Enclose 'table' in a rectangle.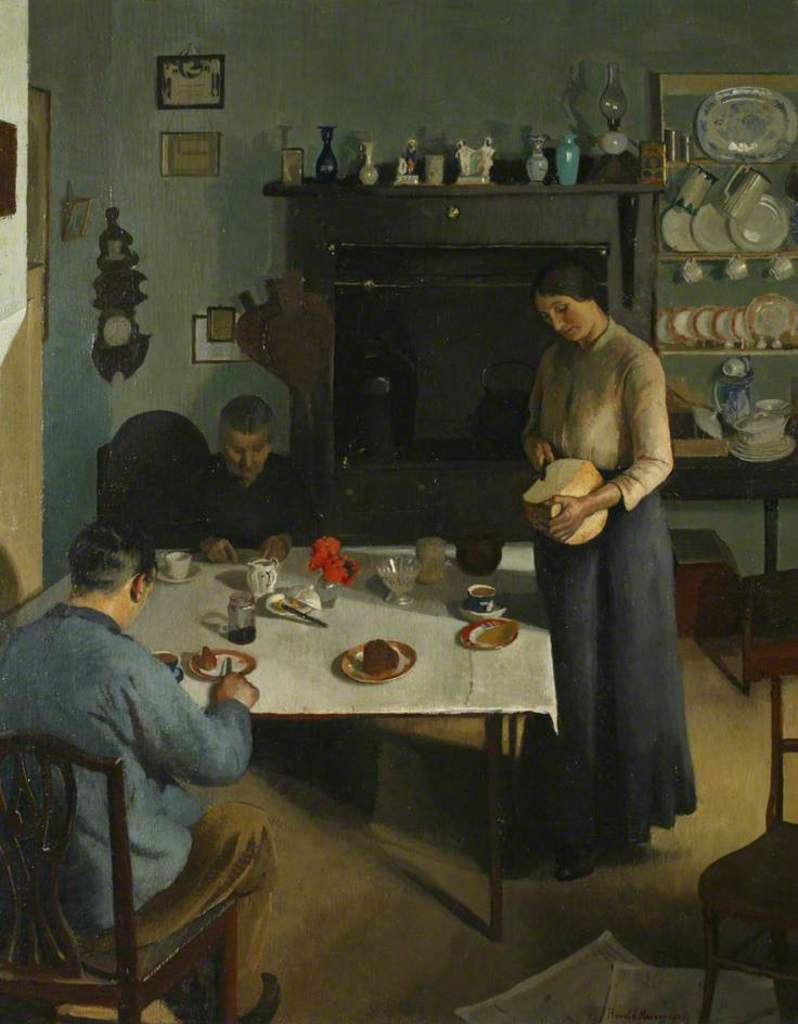
bbox=(114, 535, 555, 842).
